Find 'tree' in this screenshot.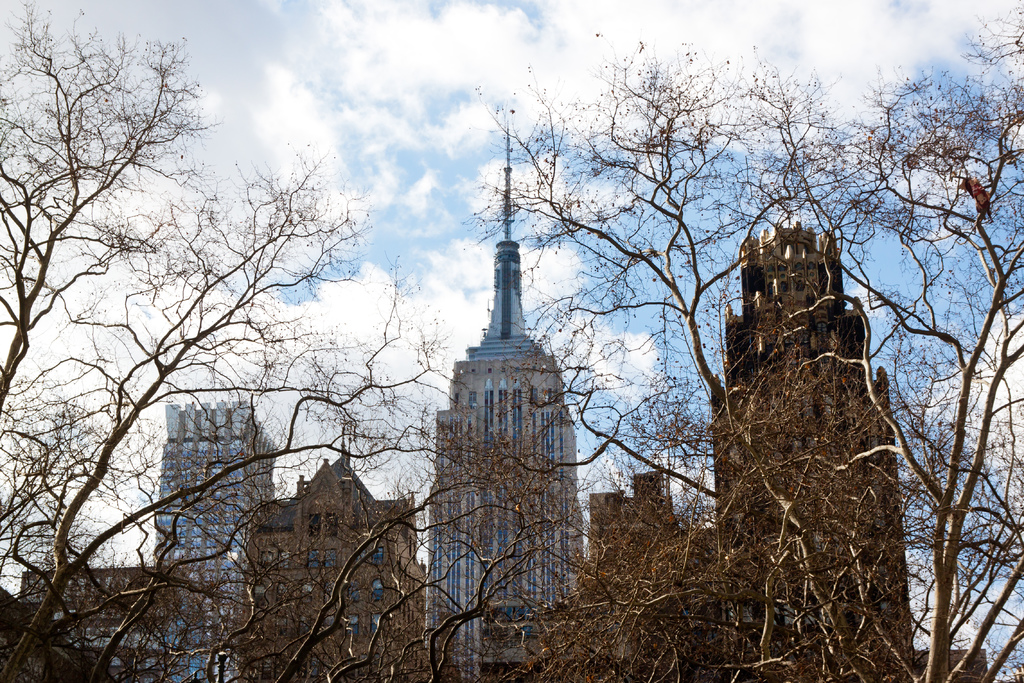
The bounding box for 'tree' is l=737, t=4, r=1021, b=682.
